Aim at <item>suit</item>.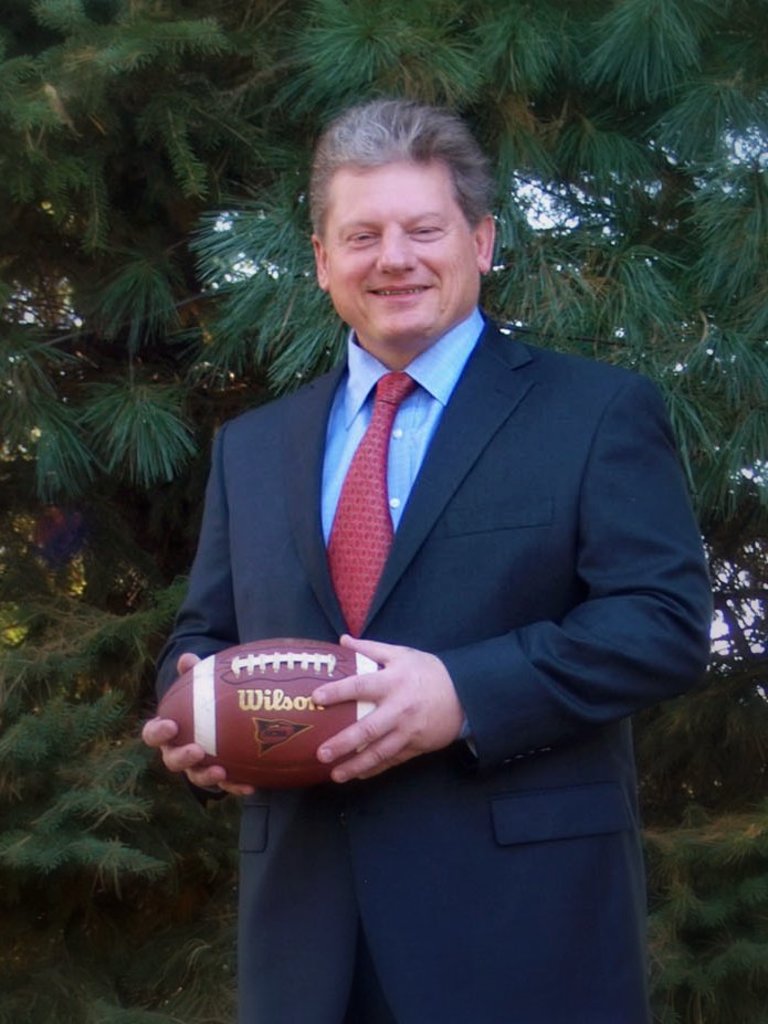
Aimed at bbox=[168, 208, 691, 891].
